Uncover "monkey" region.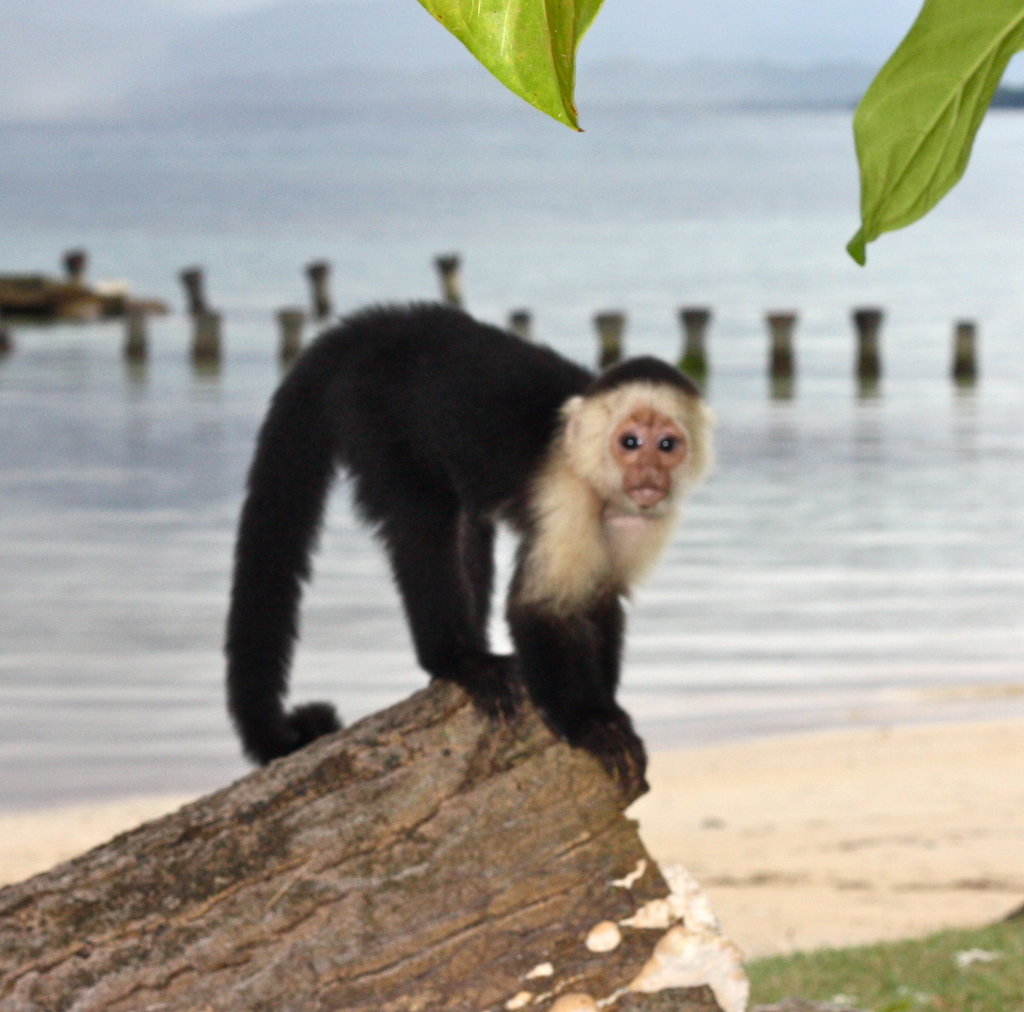
Uncovered: (172,264,748,768).
